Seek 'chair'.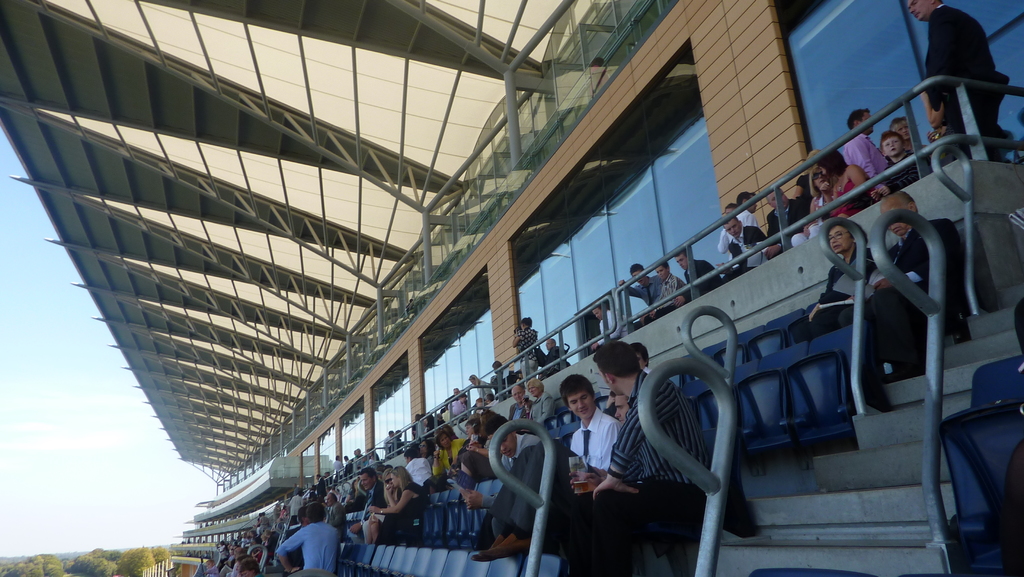
[968,355,1023,407].
